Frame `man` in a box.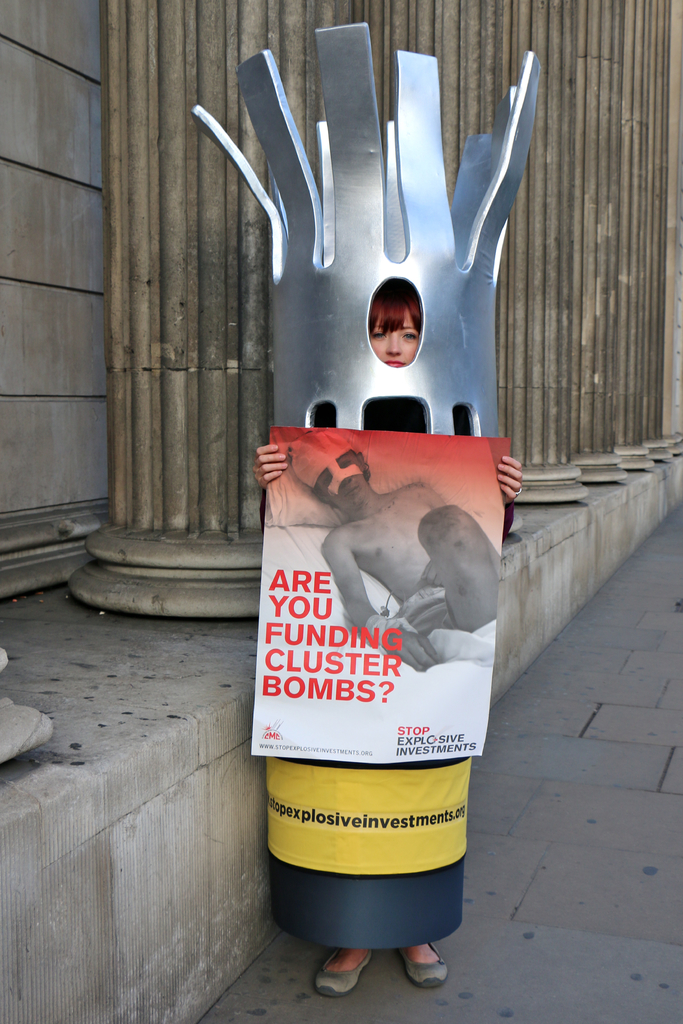
x1=277 y1=434 x2=497 y2=662.
